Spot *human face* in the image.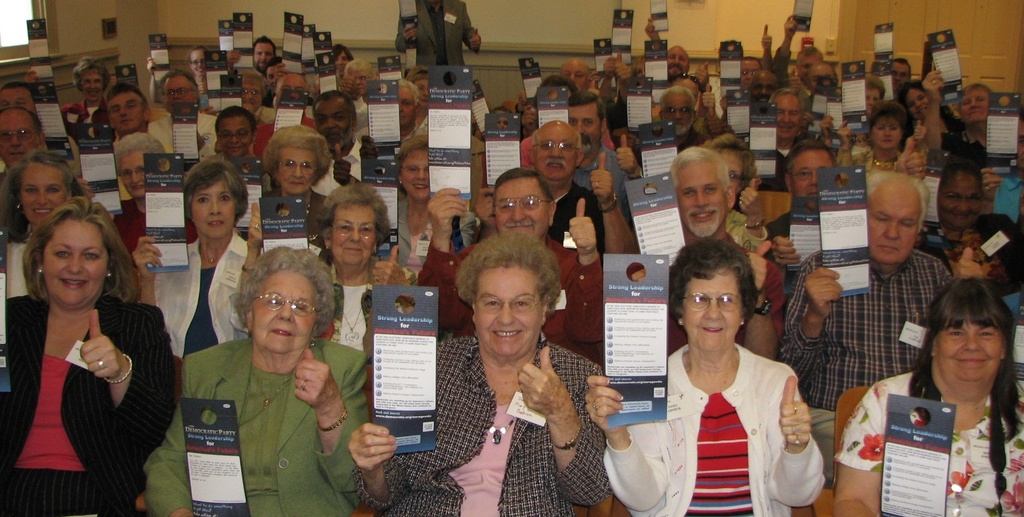
*human face* found at <region>349, 60, 373, 93</region>.
